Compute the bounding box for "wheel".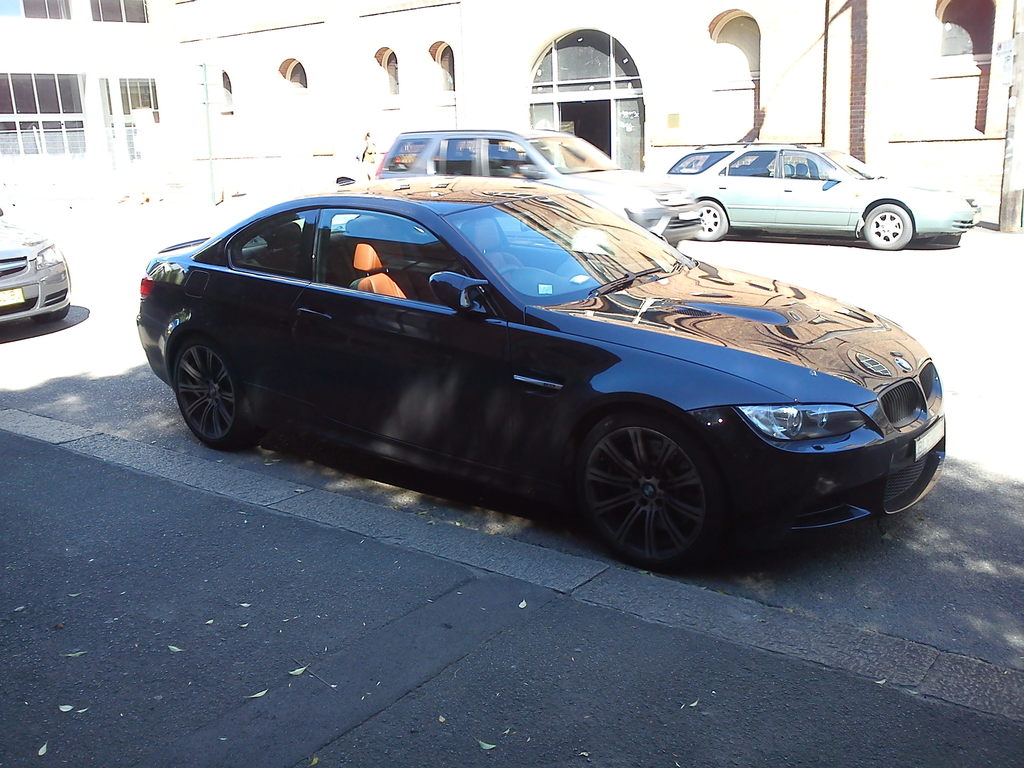
box=[575, 414, 743, 564].
